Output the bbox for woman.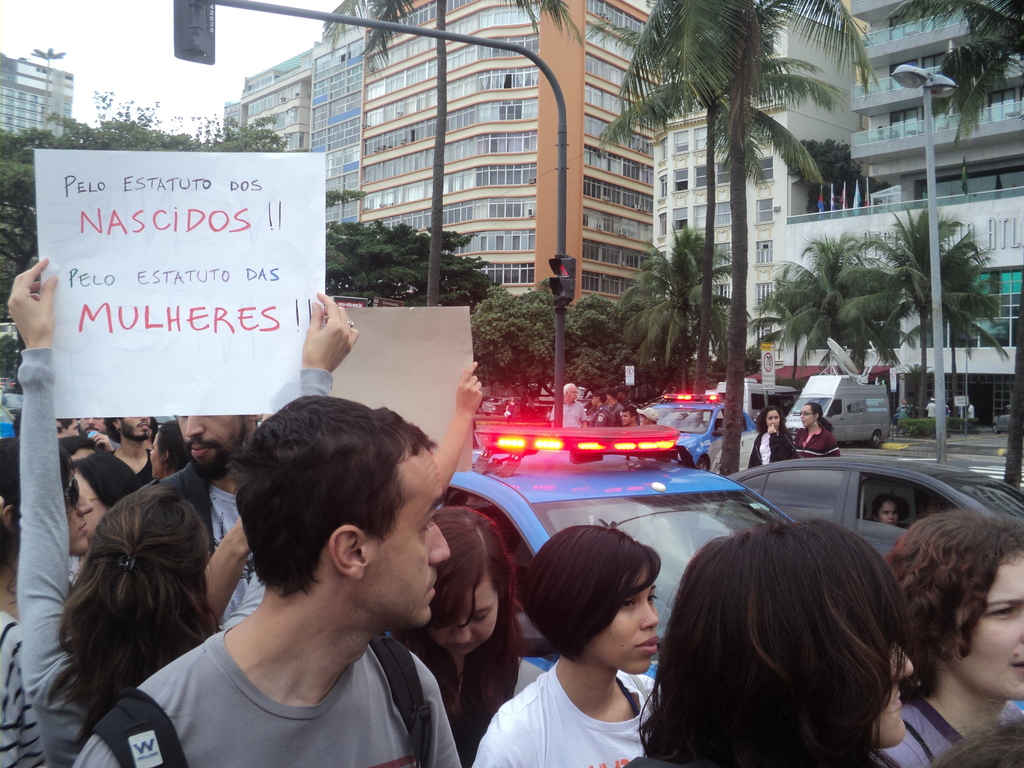
(x1=144, y1=415, x2=195, y2=484).
